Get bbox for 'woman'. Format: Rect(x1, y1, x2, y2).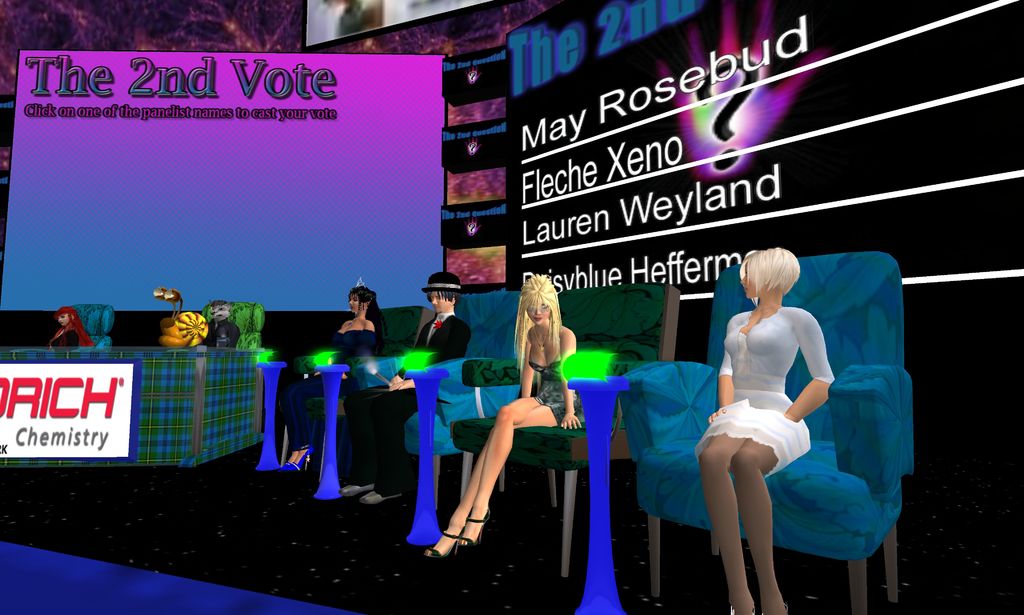
Rect(45, 307, 95, 347).
